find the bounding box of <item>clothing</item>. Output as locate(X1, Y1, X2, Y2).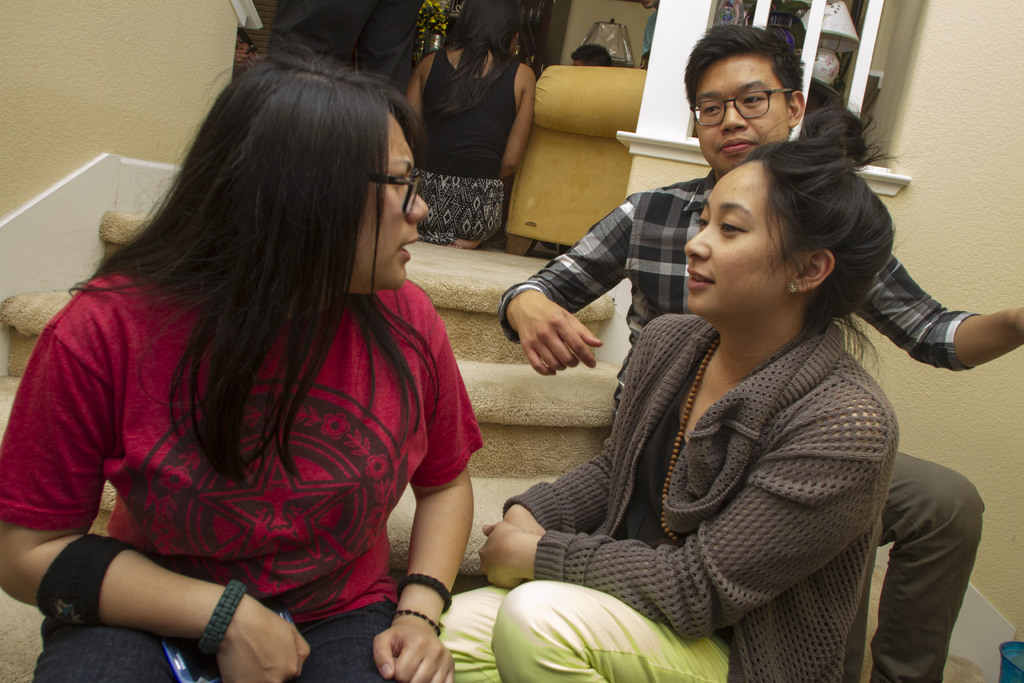
locate(241, 0, 439, 141).
